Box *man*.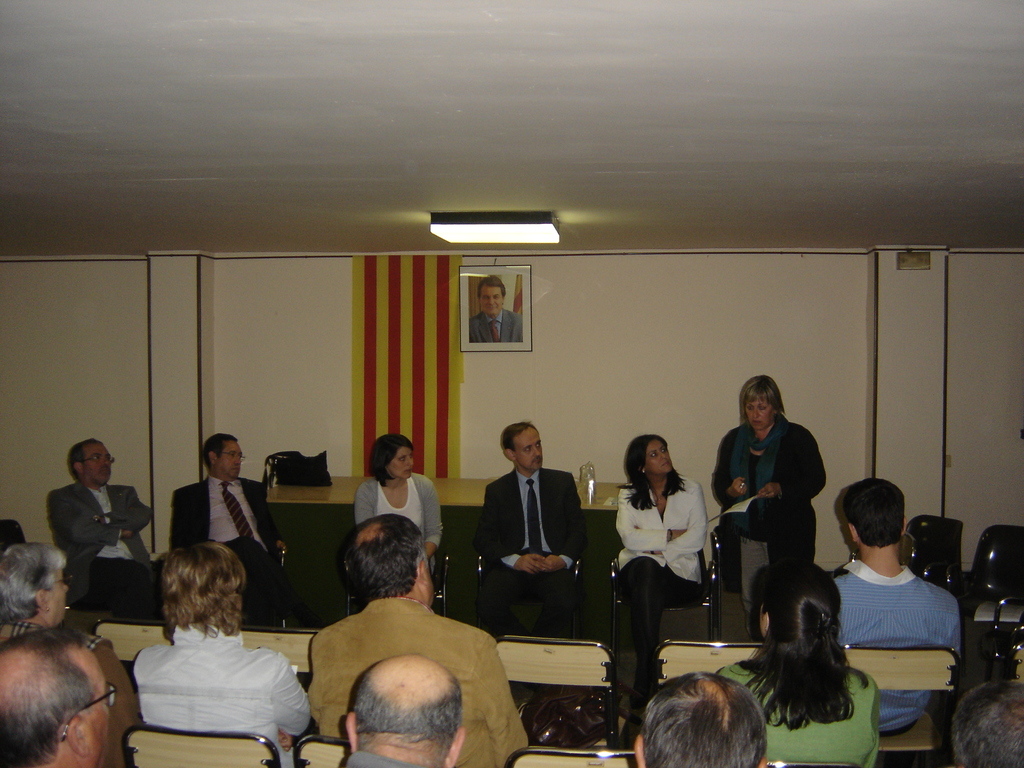
168, 431, 299, 627.
